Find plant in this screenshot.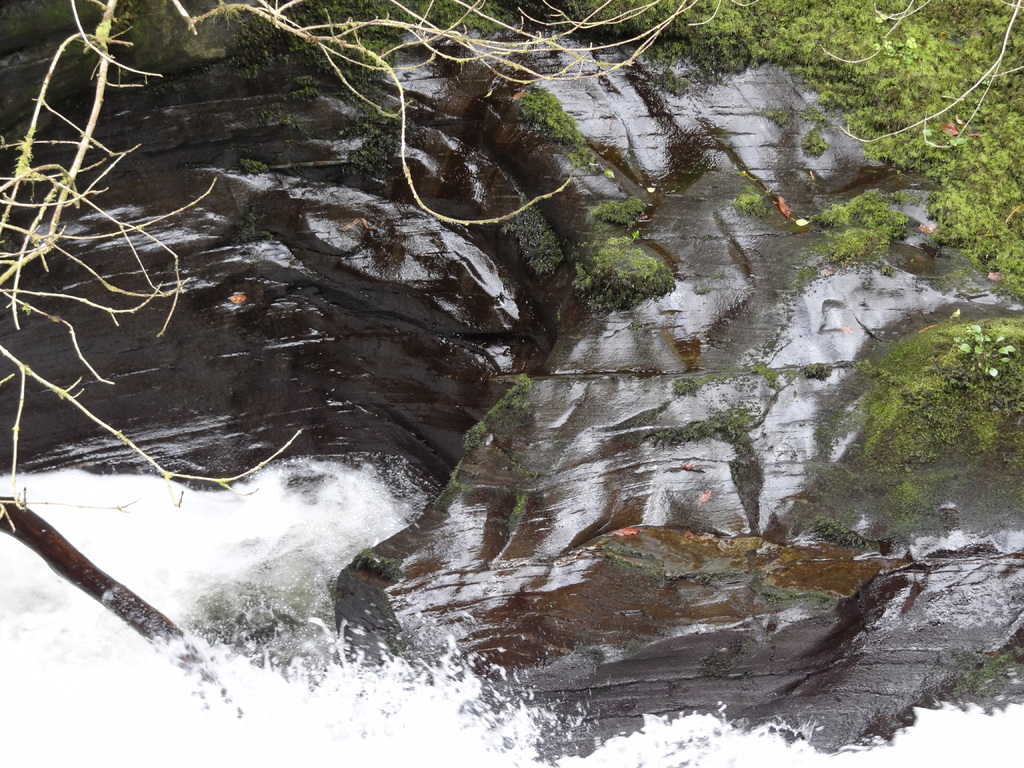
The bounding box for plant is bbox=(238, 157, 268, 177).
